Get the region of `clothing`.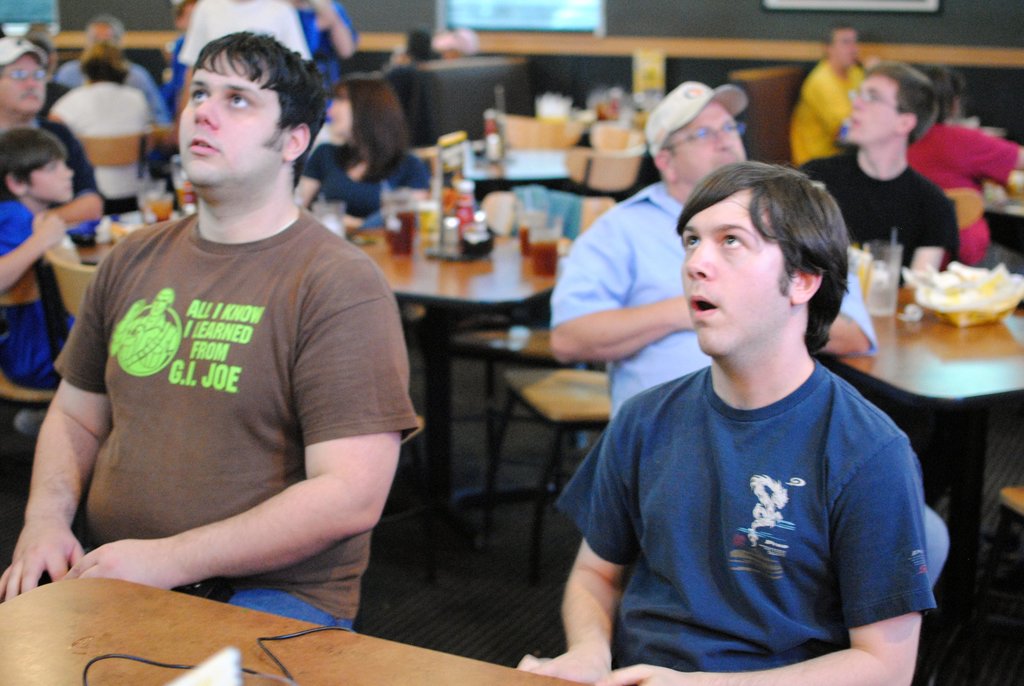
bbox=[0, 212, 93, 372].
